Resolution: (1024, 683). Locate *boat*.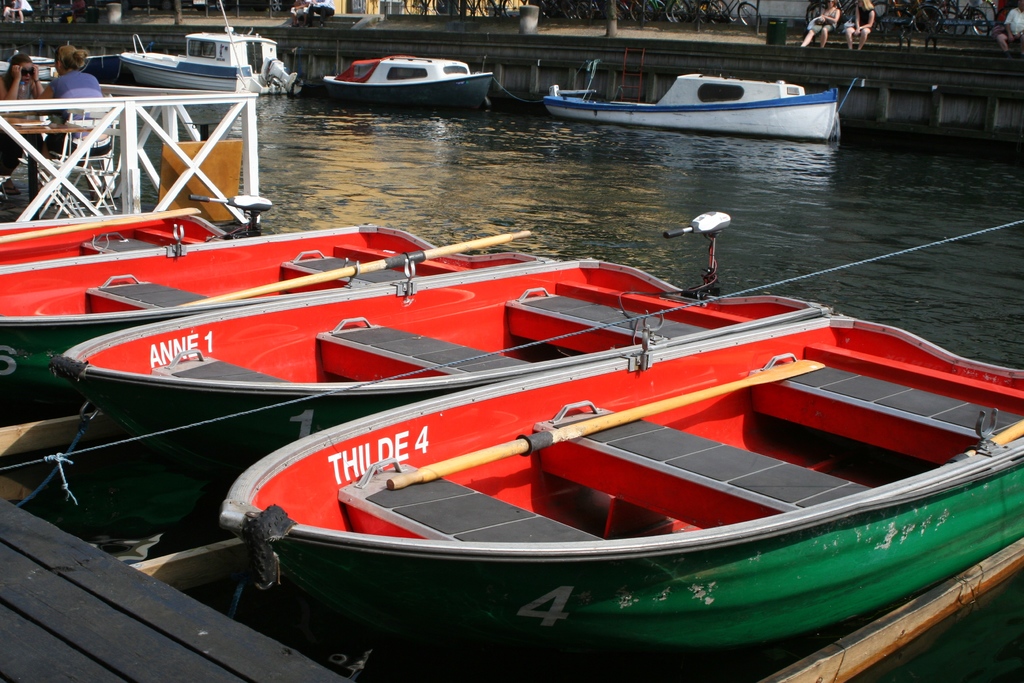
<box>319,53,495,113</box>.
